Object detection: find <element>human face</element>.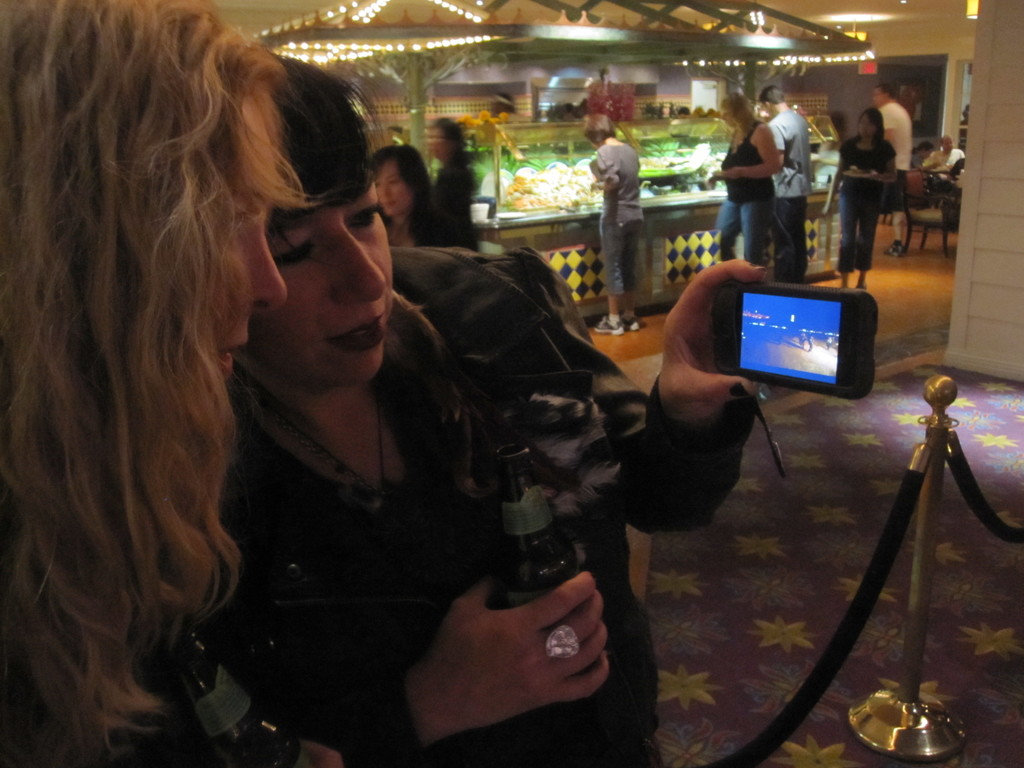
<box>856,116,873,138</box>.
